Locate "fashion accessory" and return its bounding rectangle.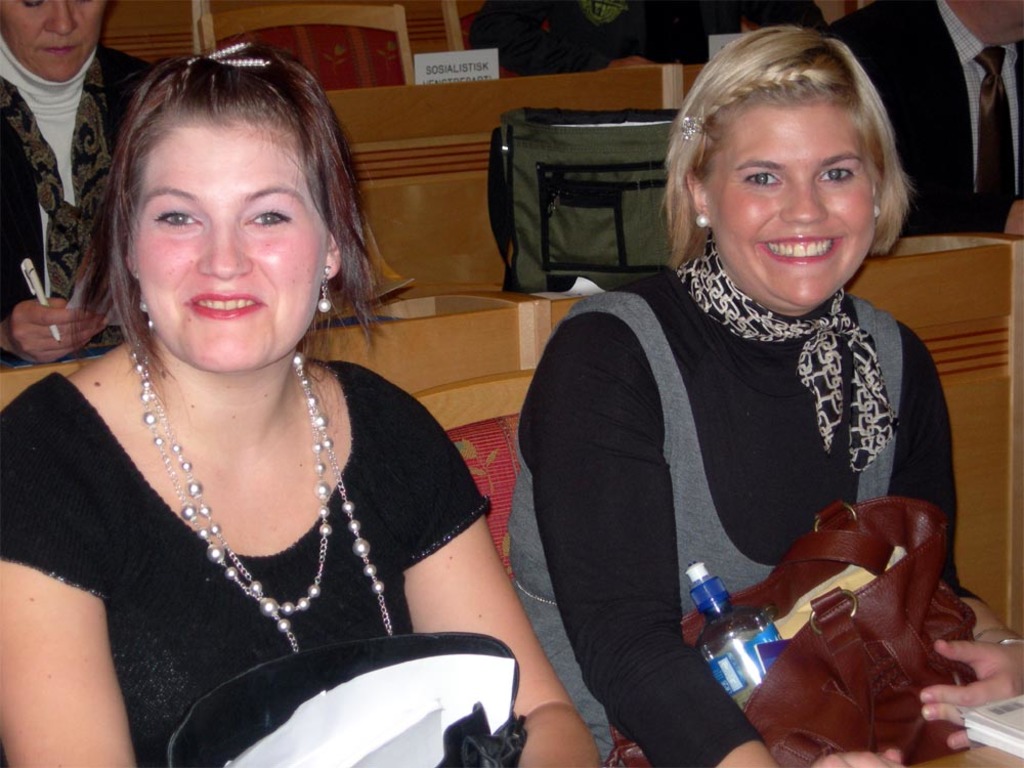
[x1=680, y1=115, x2=708, y2=142].
